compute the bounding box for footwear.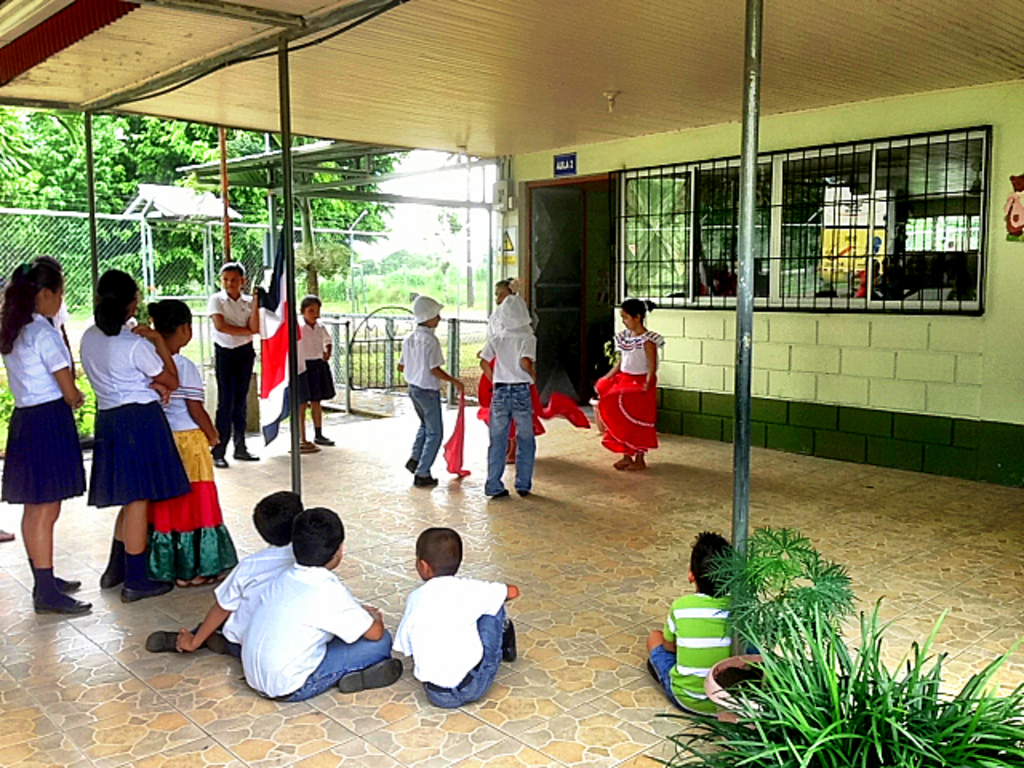
x1=30 y1=590 x2=93 y2=613.
